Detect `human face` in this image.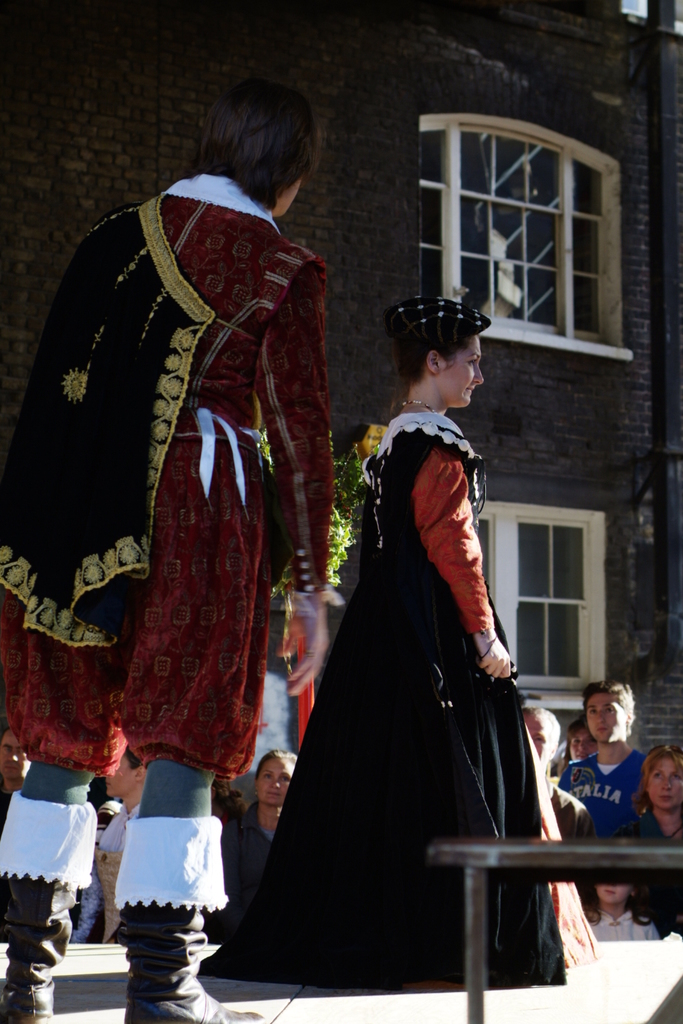
Detection: box=[524, 715, 552, 765].
